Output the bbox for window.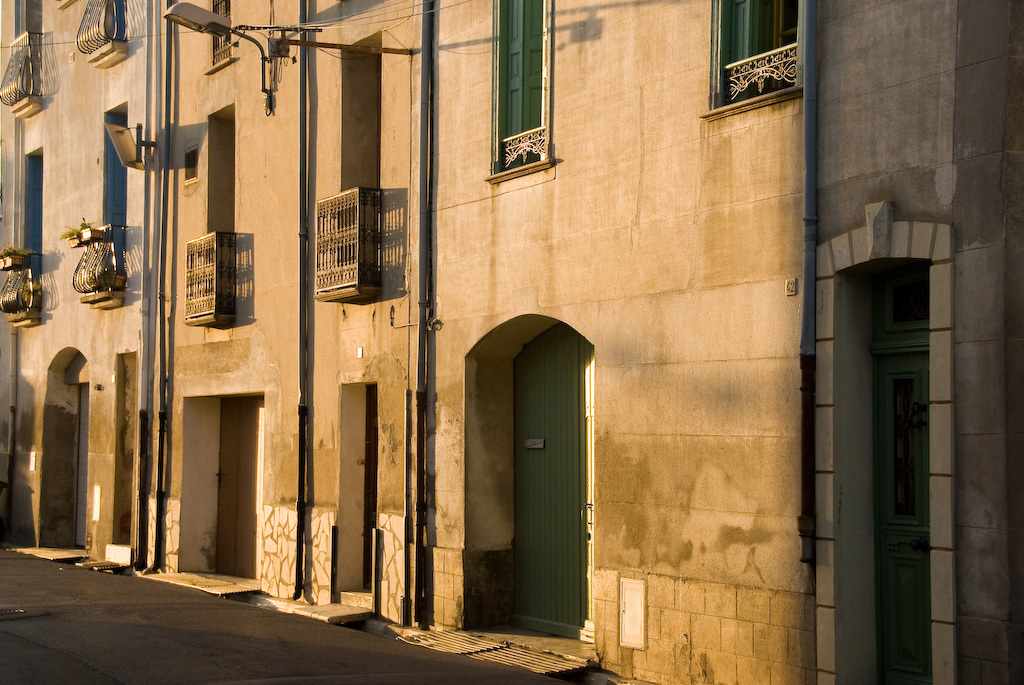
bbox(502, 0, 545, 164).
